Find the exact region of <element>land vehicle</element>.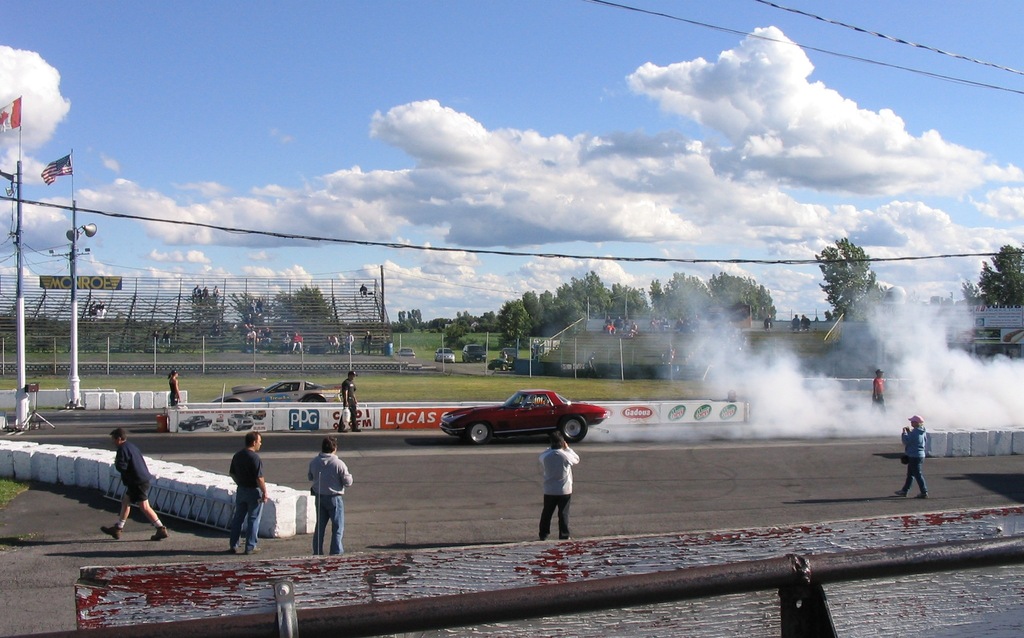
Exact region: [left=212, top=379, right=345, bottom=403].
